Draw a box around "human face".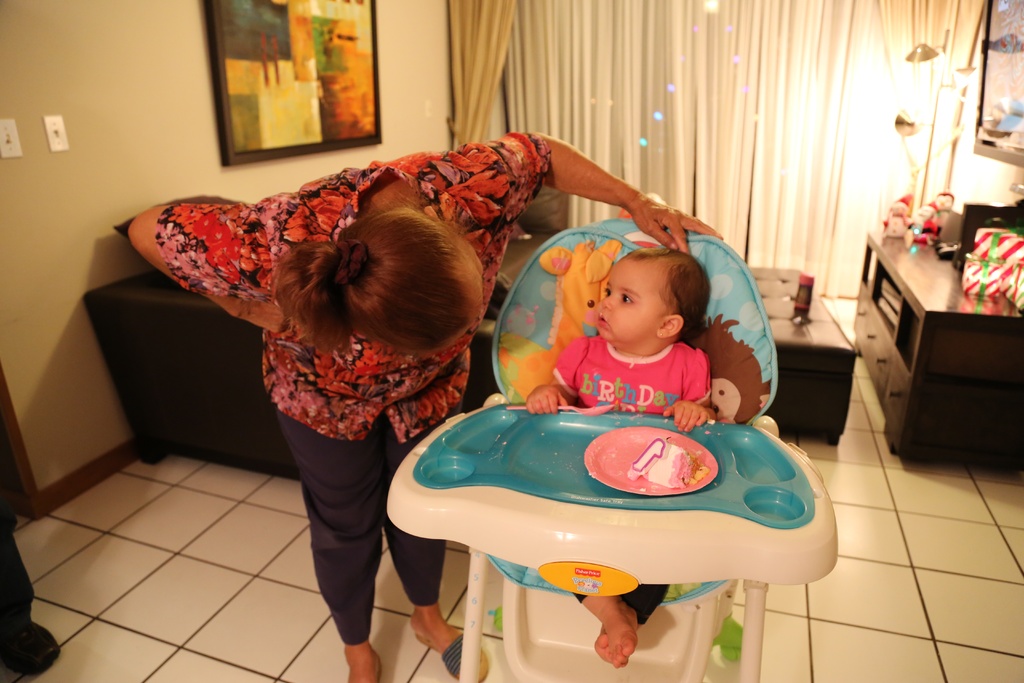
bbox=(597, 259, 667, 349).
